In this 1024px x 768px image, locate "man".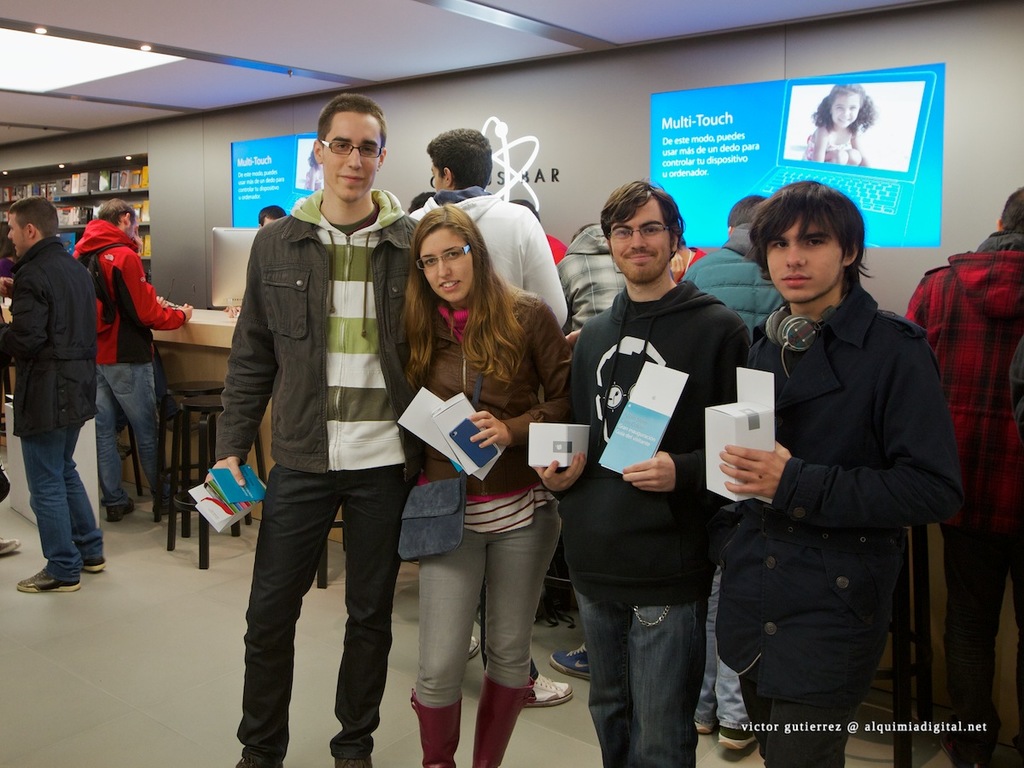
Bounding box: select_region(900, 186, 1023, 767).
